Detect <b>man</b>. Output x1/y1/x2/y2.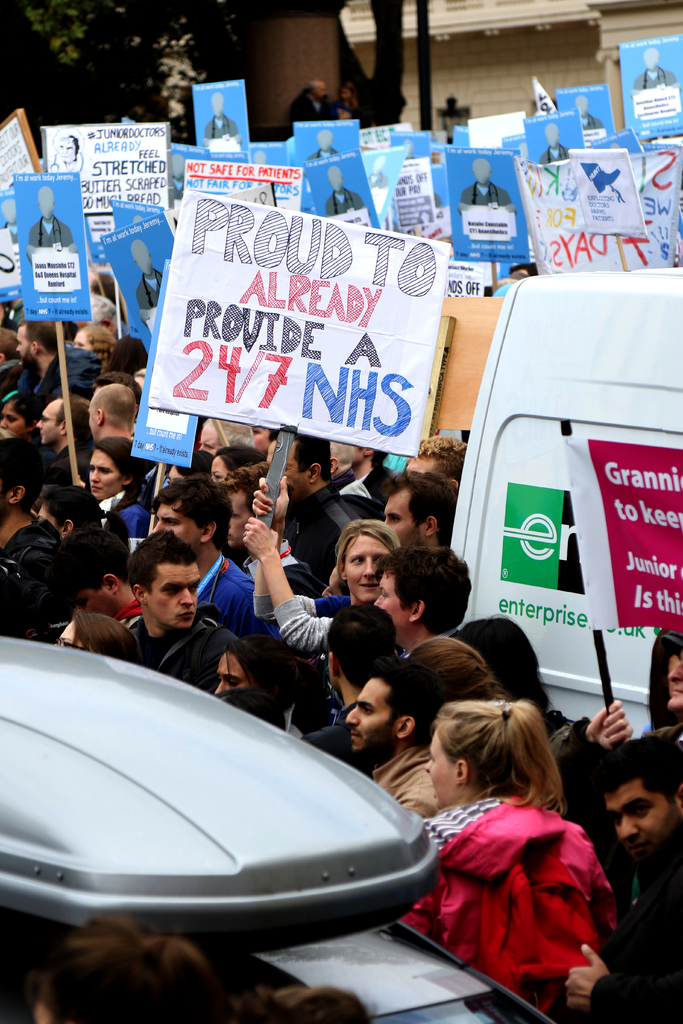
252/148/266/161.
